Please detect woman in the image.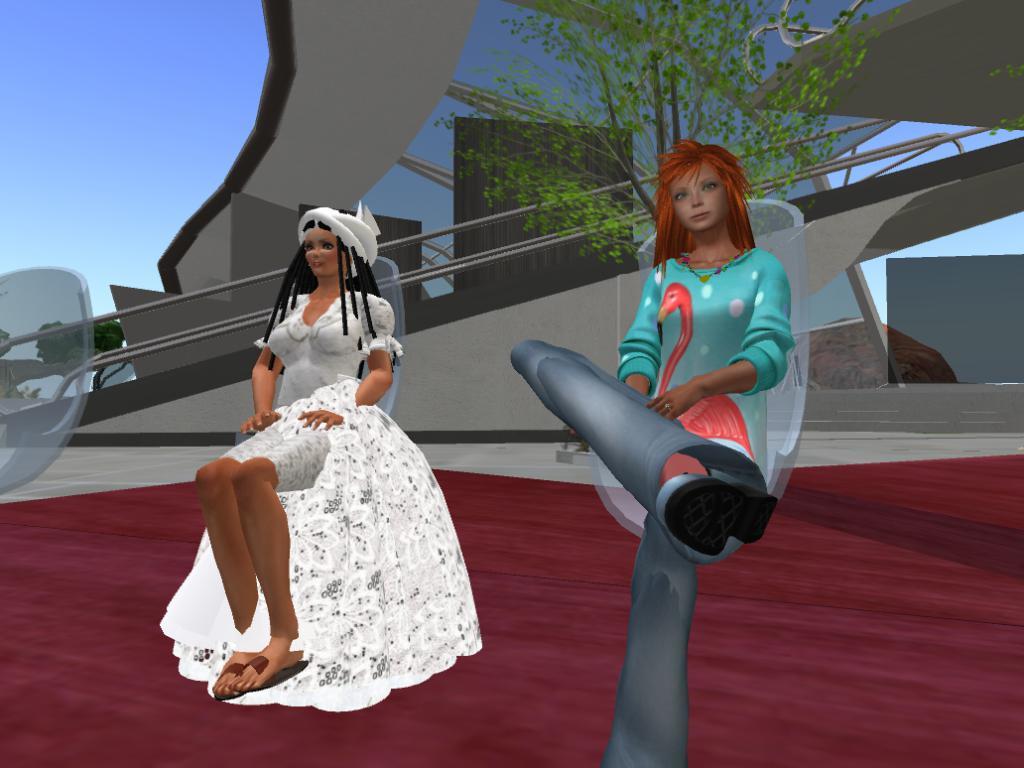
191:205:417:729.
